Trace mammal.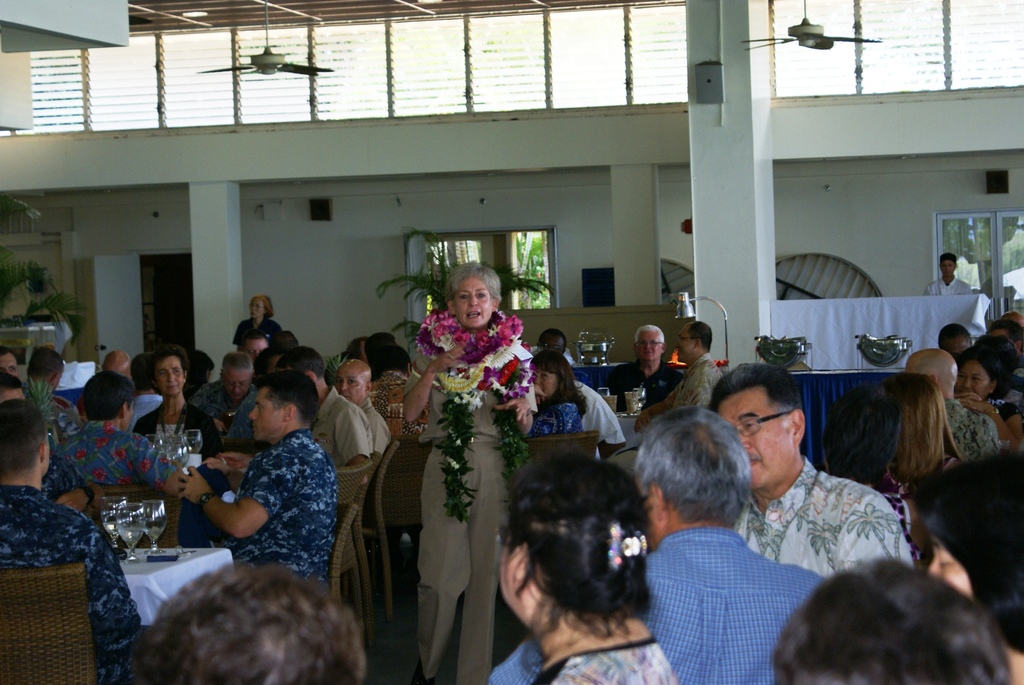
Traced to x1=708, y1=363, x2=911, y2=584.
